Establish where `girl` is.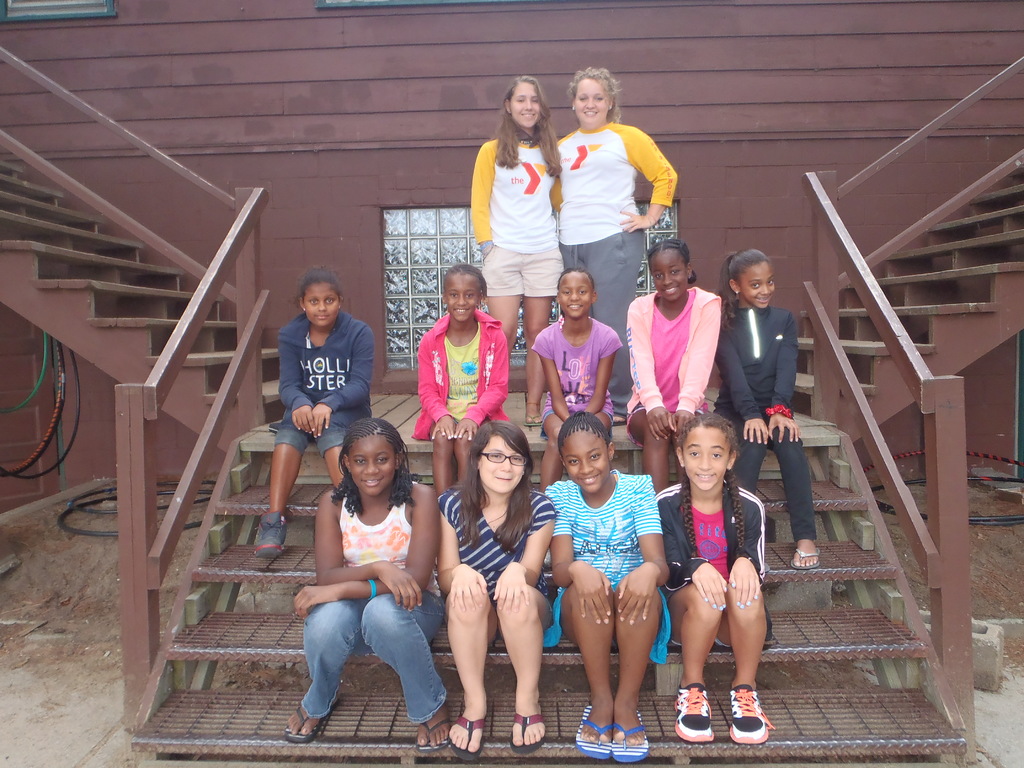
Established at 550 65 680 424.
